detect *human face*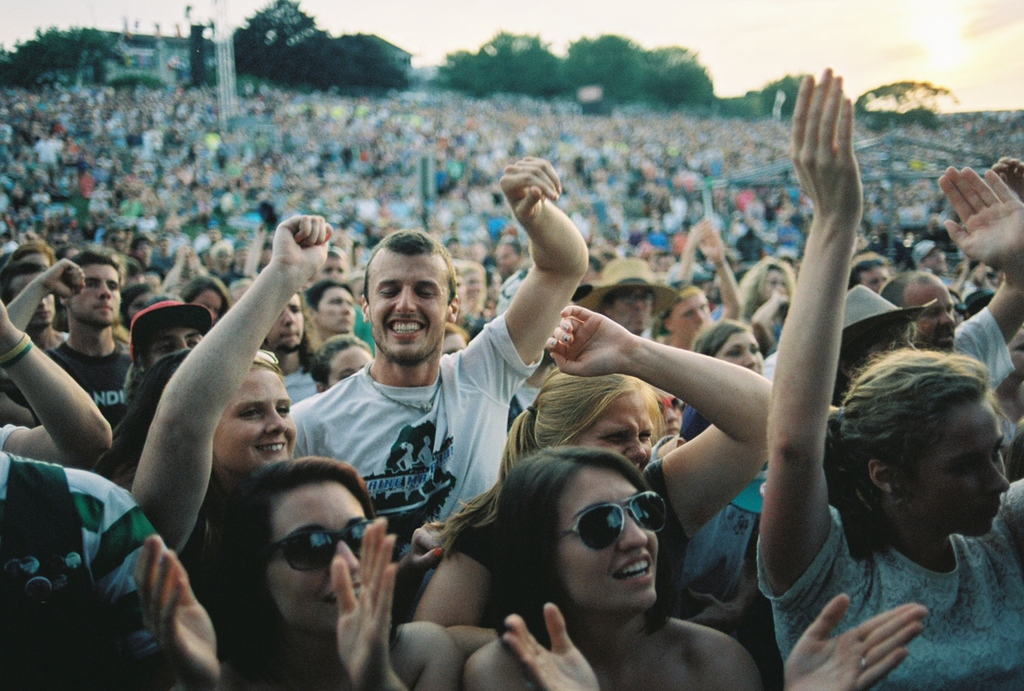
{"left": 310, "top": 288, "right": 358, "bottom": 330}
